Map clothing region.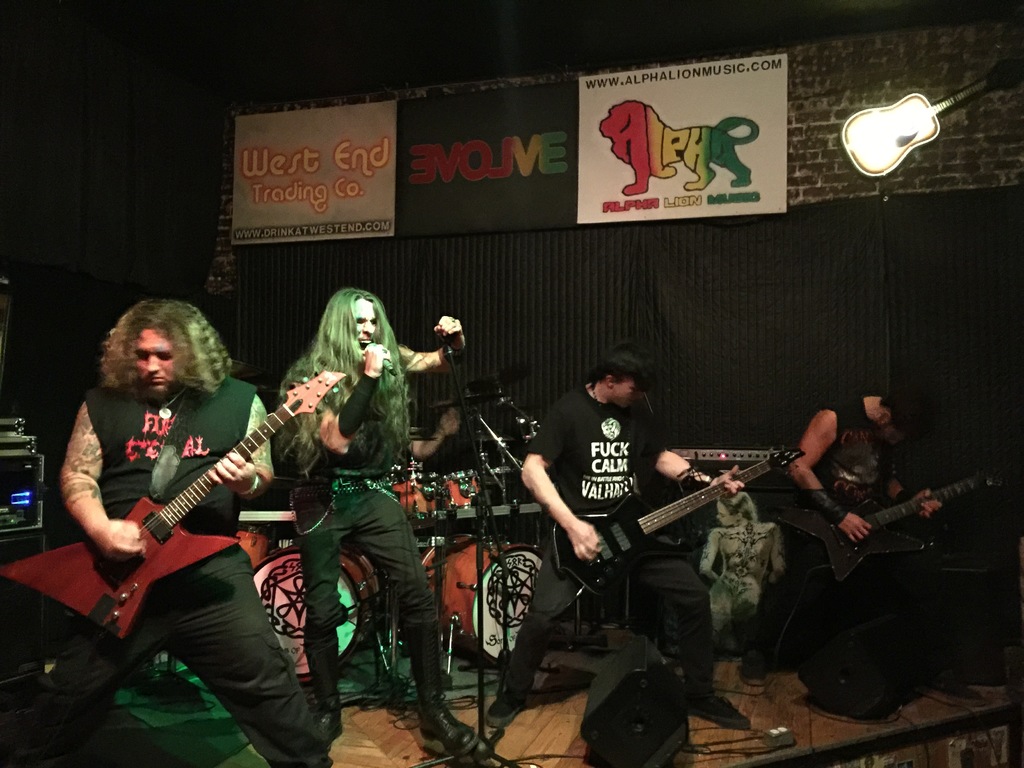
Mapped to region(56, 329, 339, 687).
